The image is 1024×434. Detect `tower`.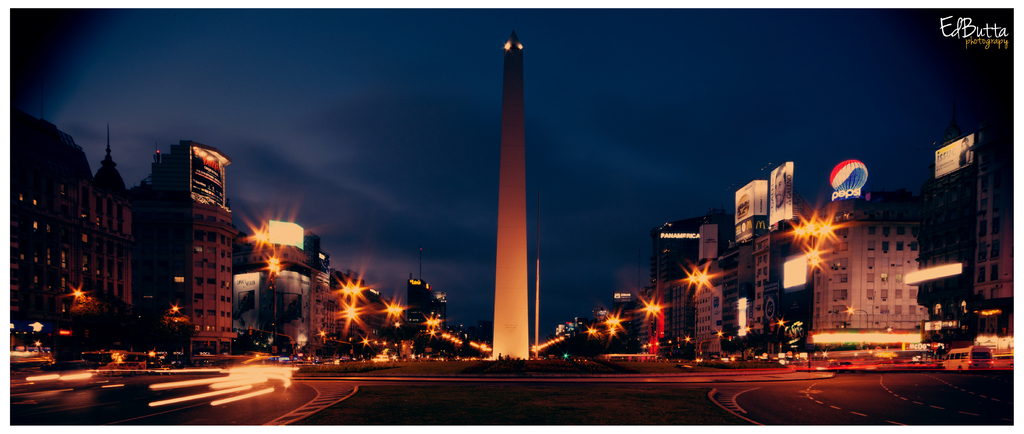
Detection: 131, 126, 235, 360.
